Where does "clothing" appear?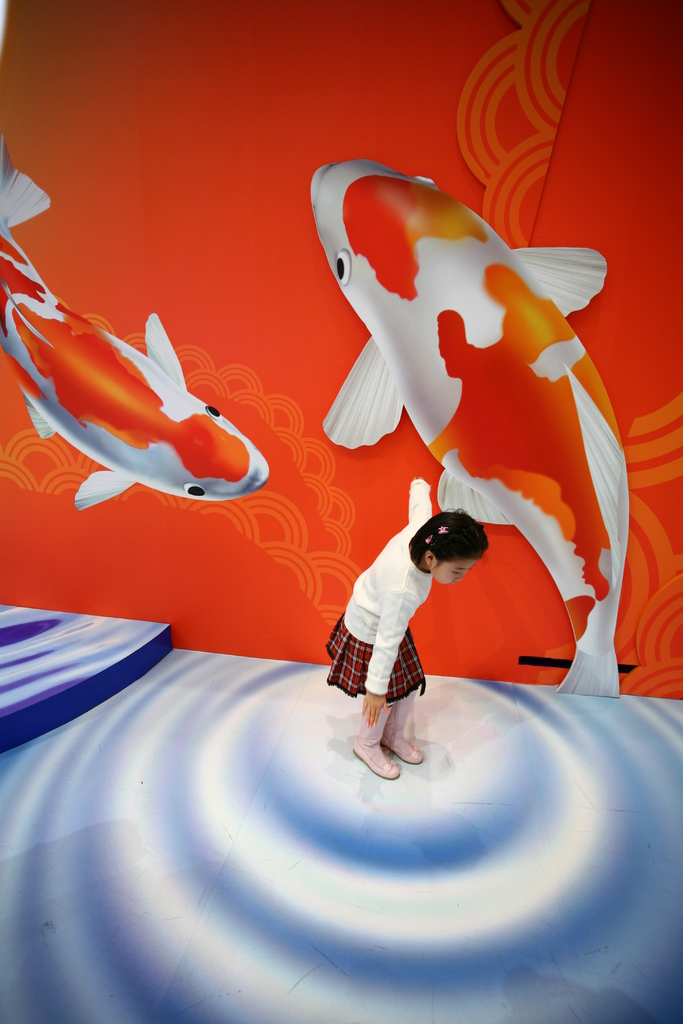
Appears at (331,511,490,736).
